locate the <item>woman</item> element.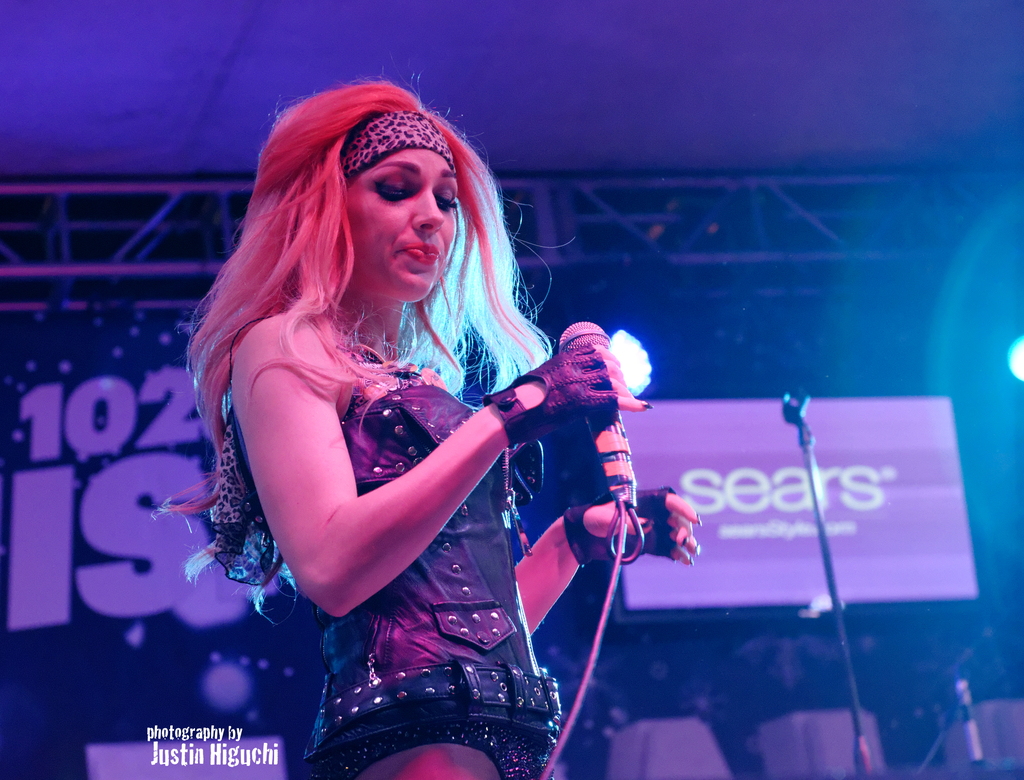
Element bbox: detection(131, 70, 715, 755).
